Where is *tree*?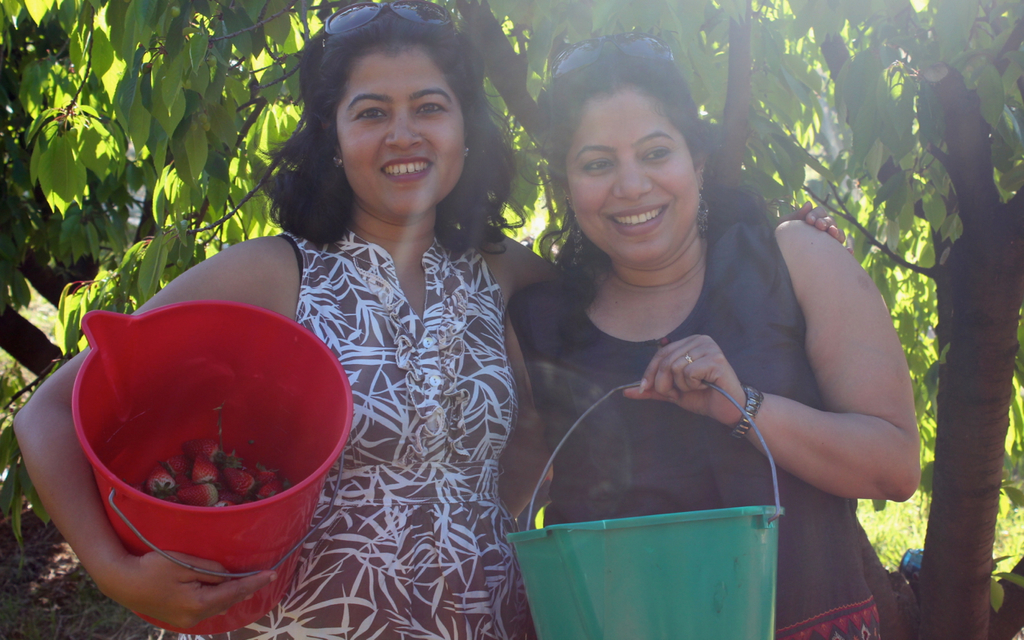
bbox(0, 0, 1023, 639).
